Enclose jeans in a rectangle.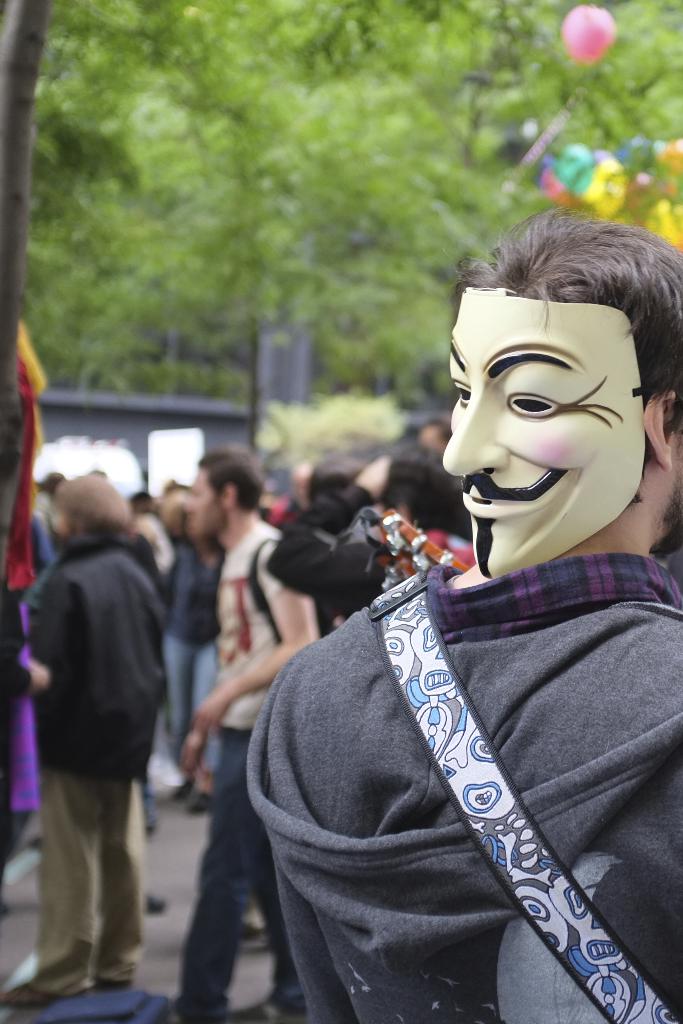
bbox=(165, 628, 211, 774).
